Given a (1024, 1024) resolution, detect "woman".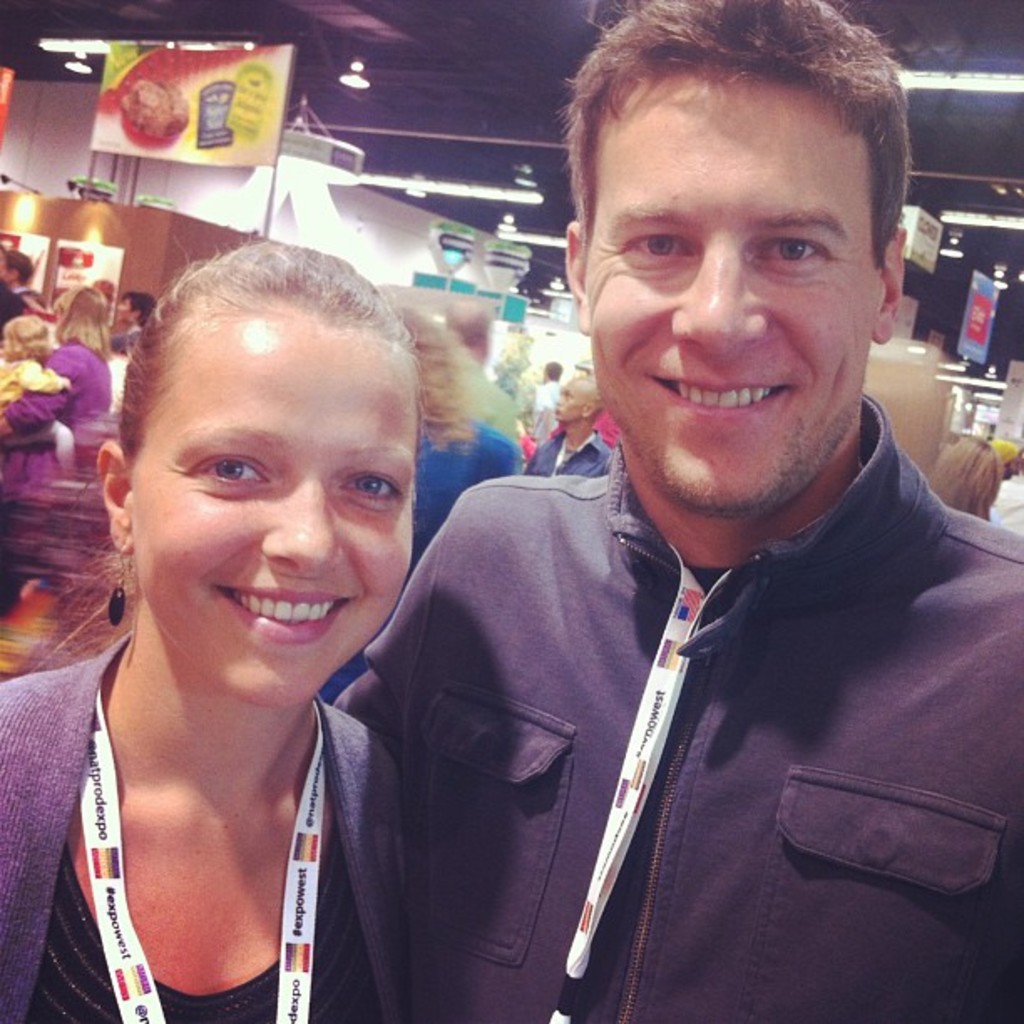
<region>8, 204, 502, 1004</region>.
